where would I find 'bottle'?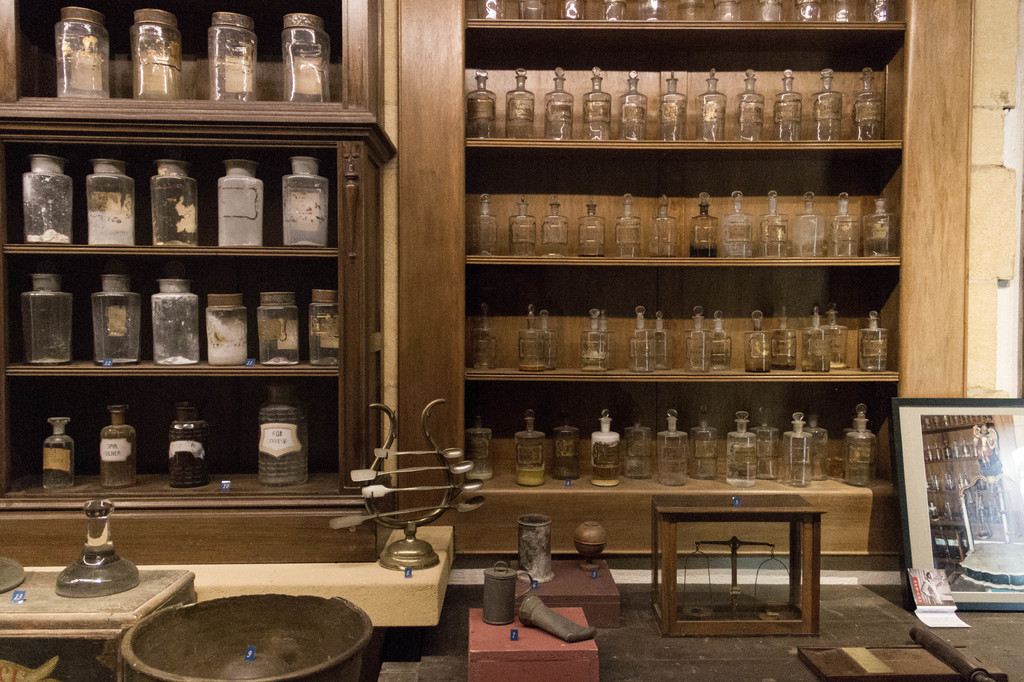
At x1=467, y1=417, x2=496, y2=482.
